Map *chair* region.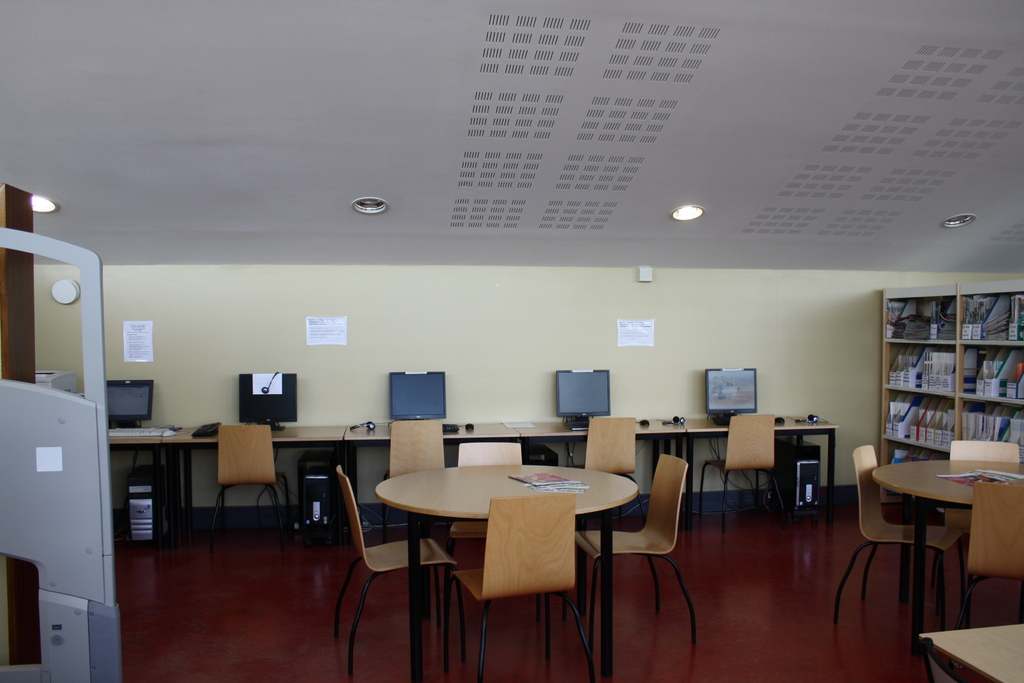
Mapped to Rect(698, 409, 789, 537).
